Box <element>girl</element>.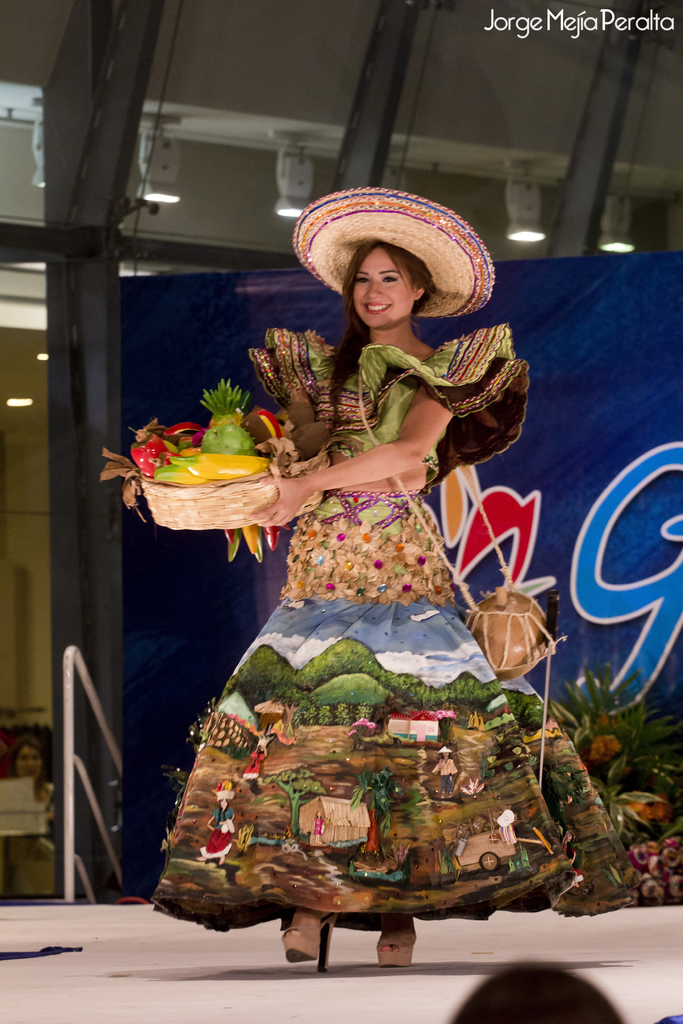
<bbox>151, 183, 613, 968</bbox>.
